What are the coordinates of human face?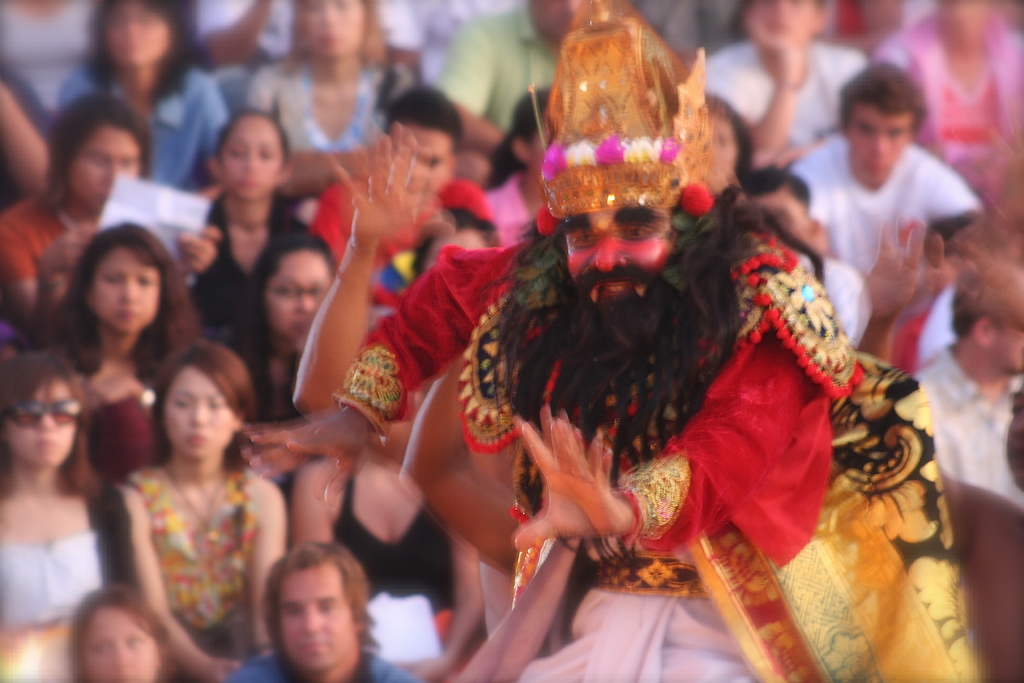
(x1=69, y1=122, x2=140, y2=217).
